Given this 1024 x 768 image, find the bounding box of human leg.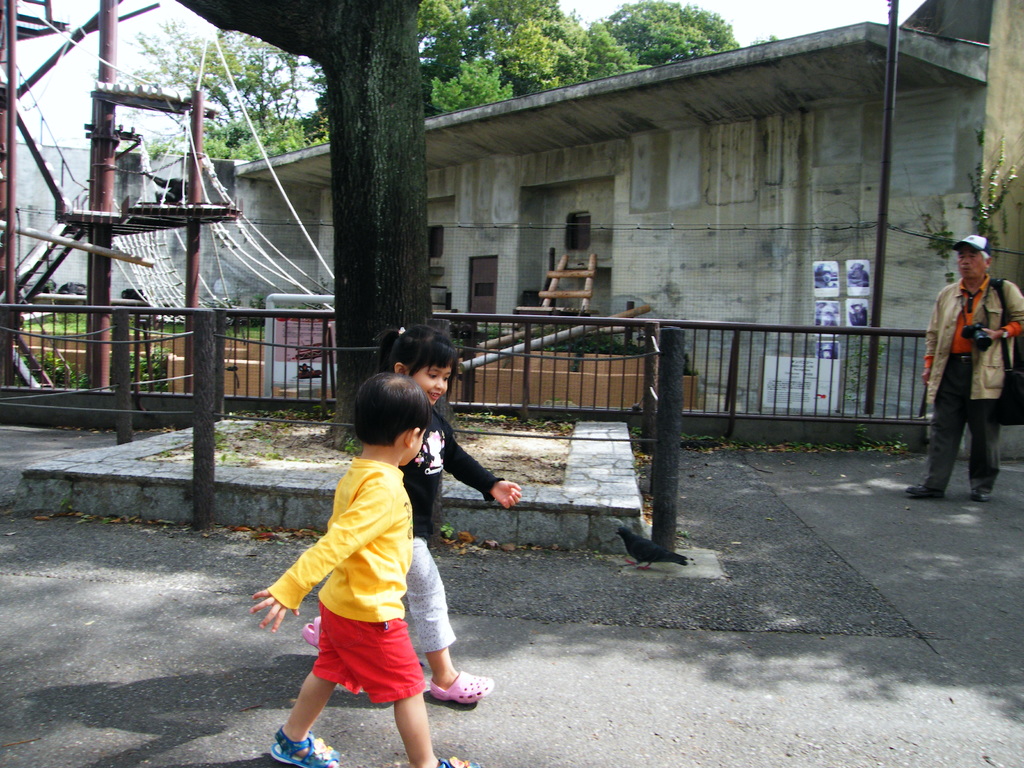
401 541 493 704.
